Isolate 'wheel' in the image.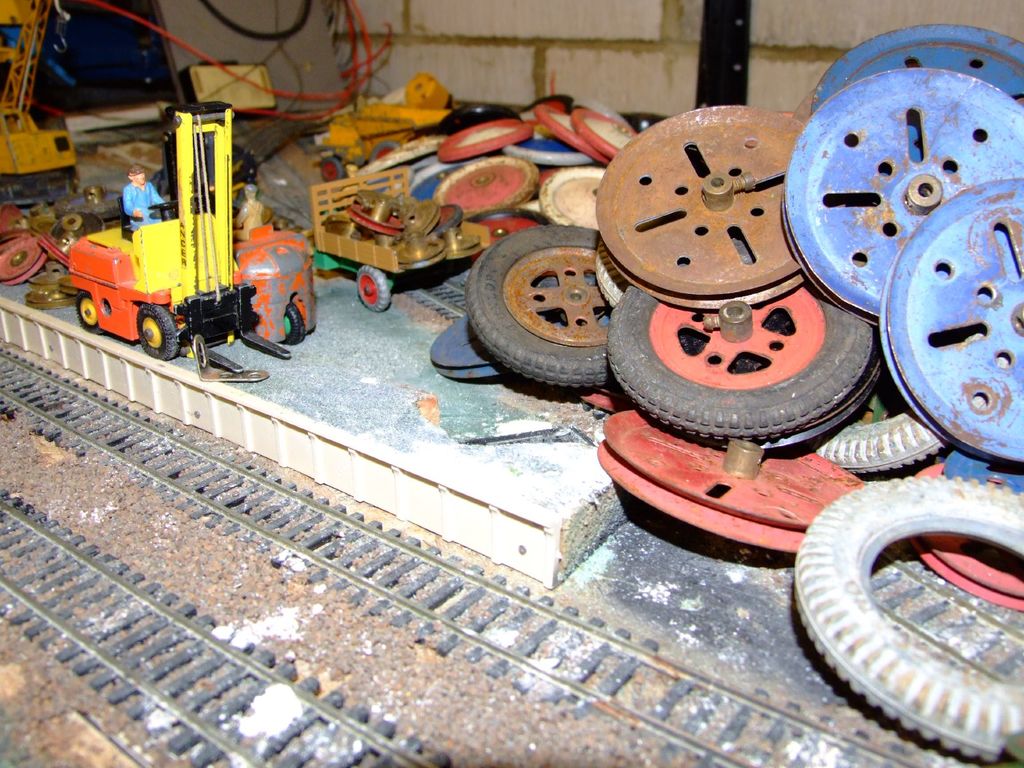
Isolated region: (x1=138, y1=305, x2=173, y2=357).
